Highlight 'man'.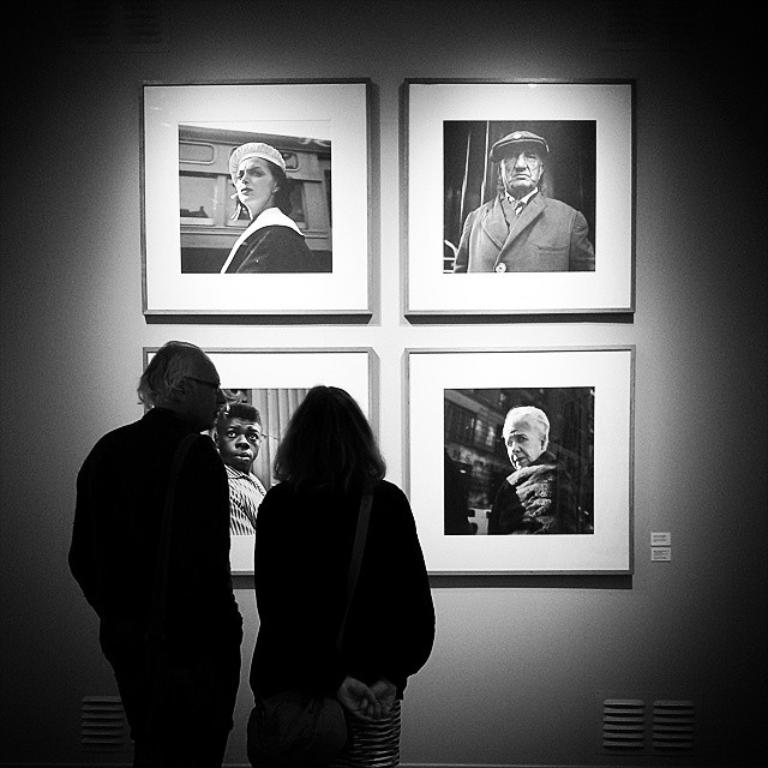
Highlighted region: [x1=62, y1=352, x2=250, y2=767].
